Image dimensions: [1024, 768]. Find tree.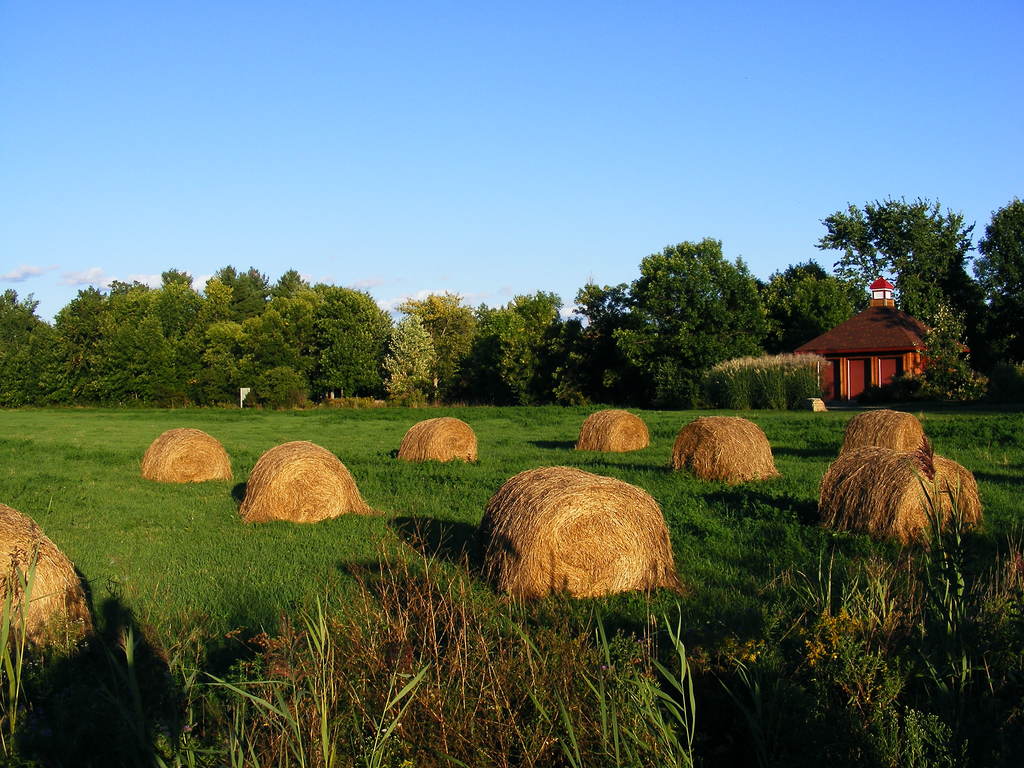
(x1=273, y1=260, x2=312, y2=343).
